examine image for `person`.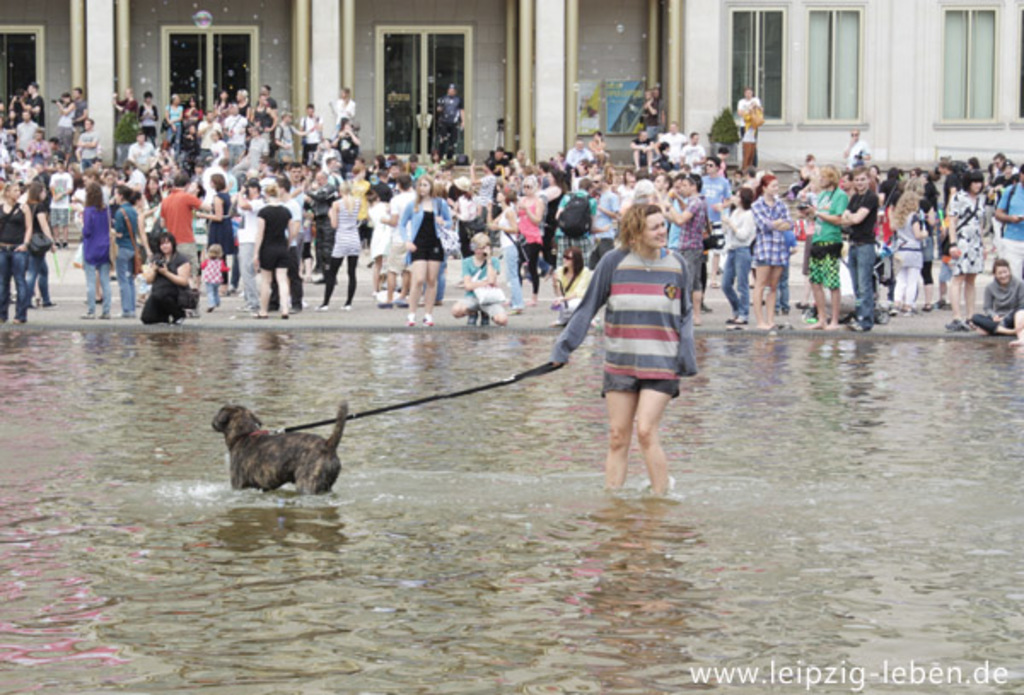
Examination result: (left=155, top=167, right=217, bottom=307).
